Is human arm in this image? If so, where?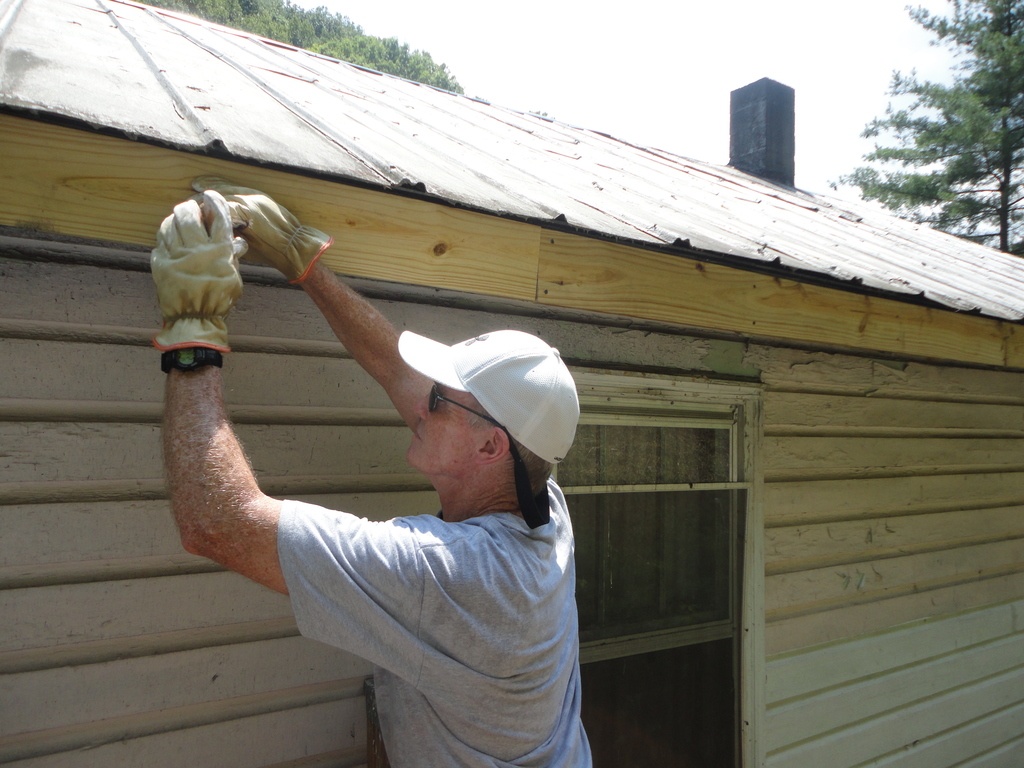
Yes, at [198,187,452,419].
